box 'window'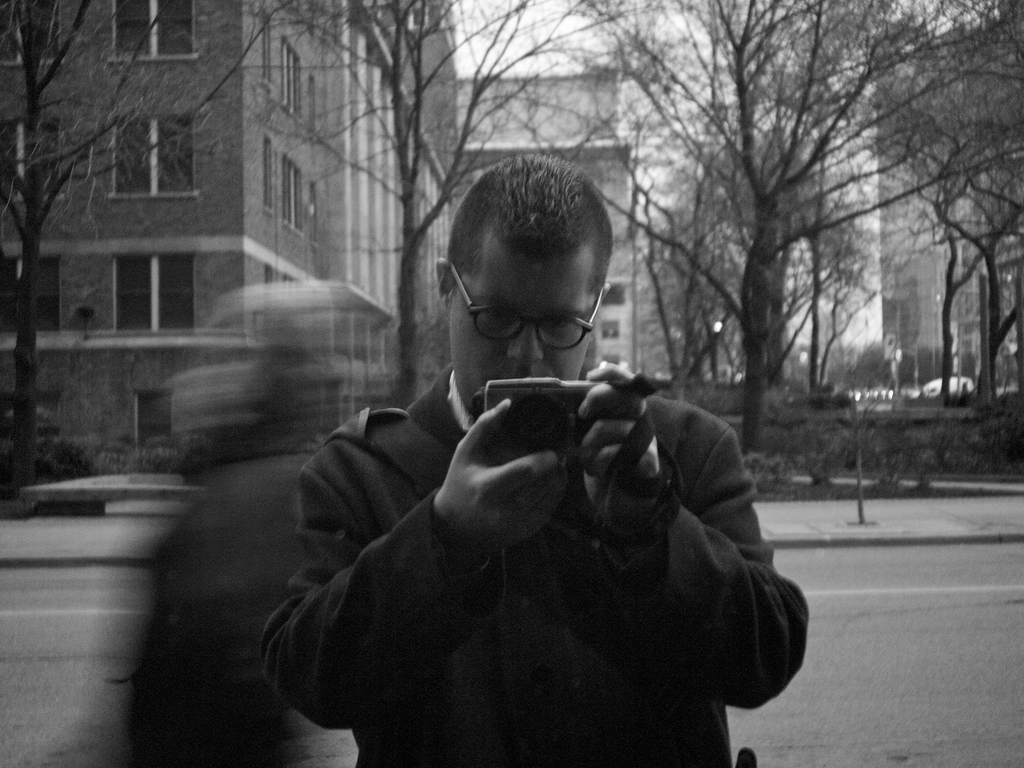
locate(97, 95, 191, 200)
